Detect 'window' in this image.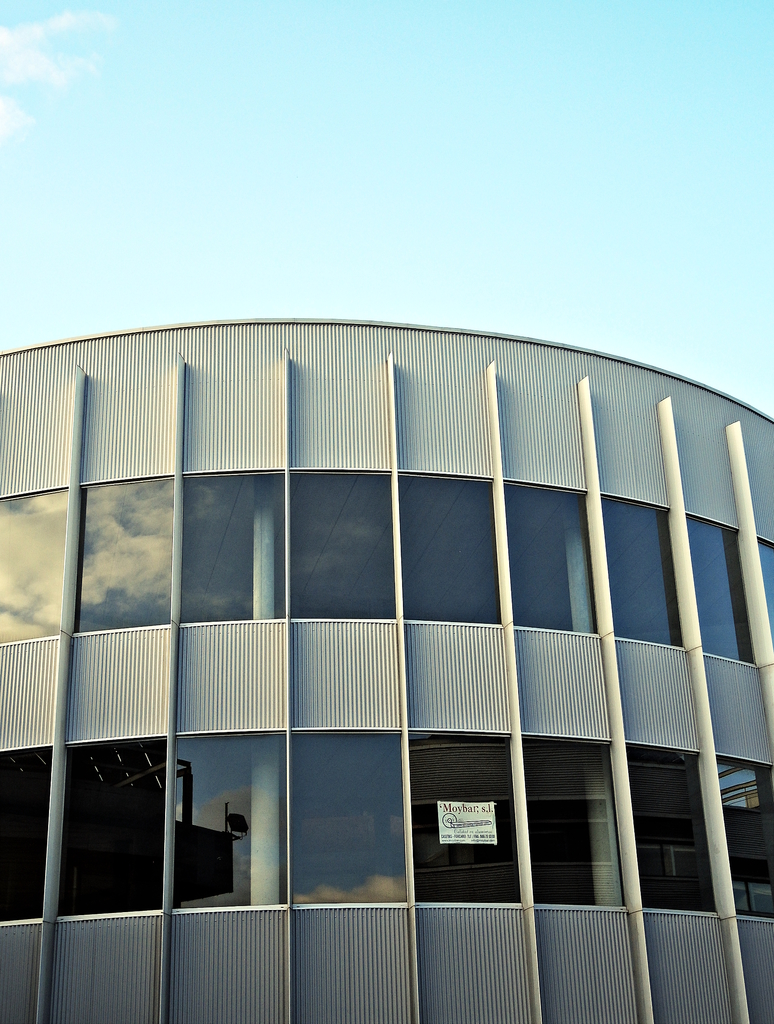
Detection: <box>56,732,175,921</box>.
